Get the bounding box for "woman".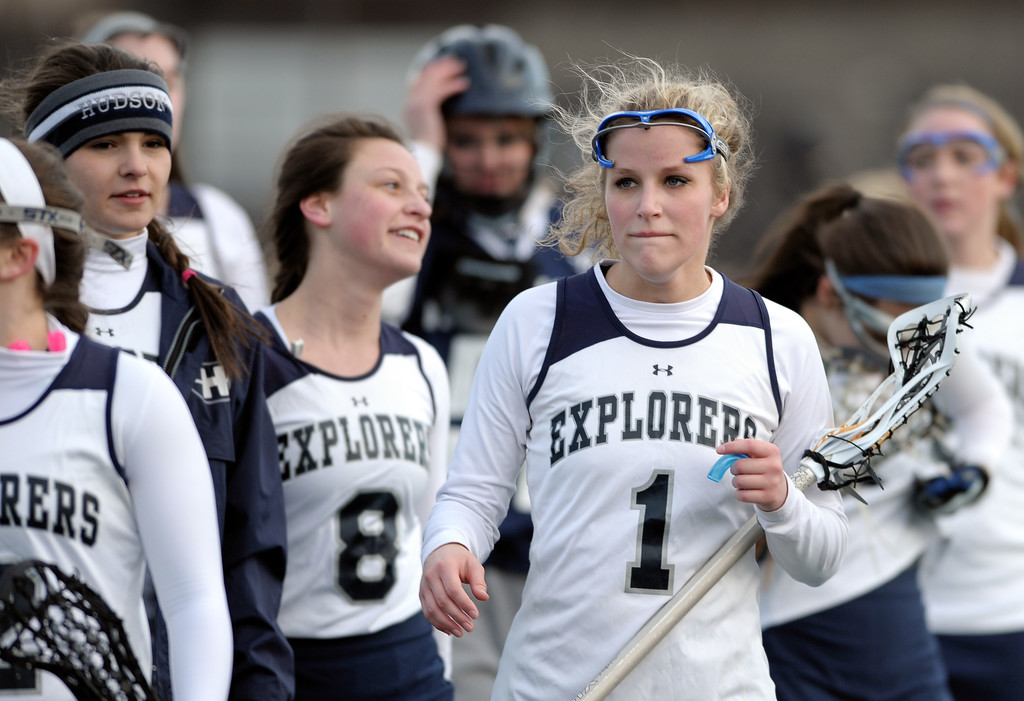
(0,116,236,700).
